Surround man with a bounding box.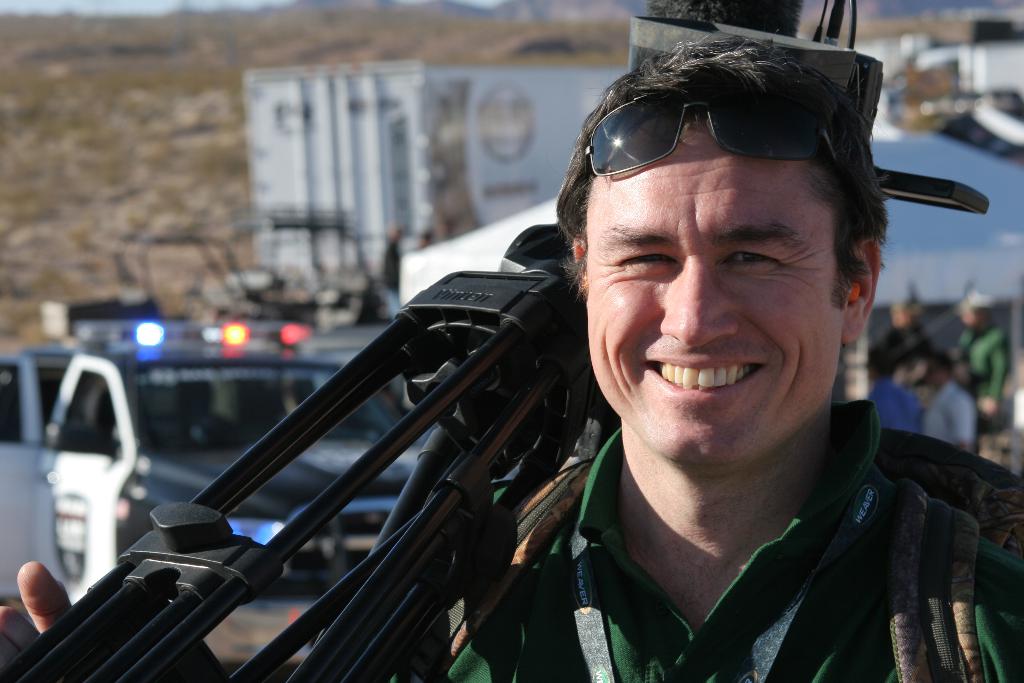
0, 33, 1023, 682.
